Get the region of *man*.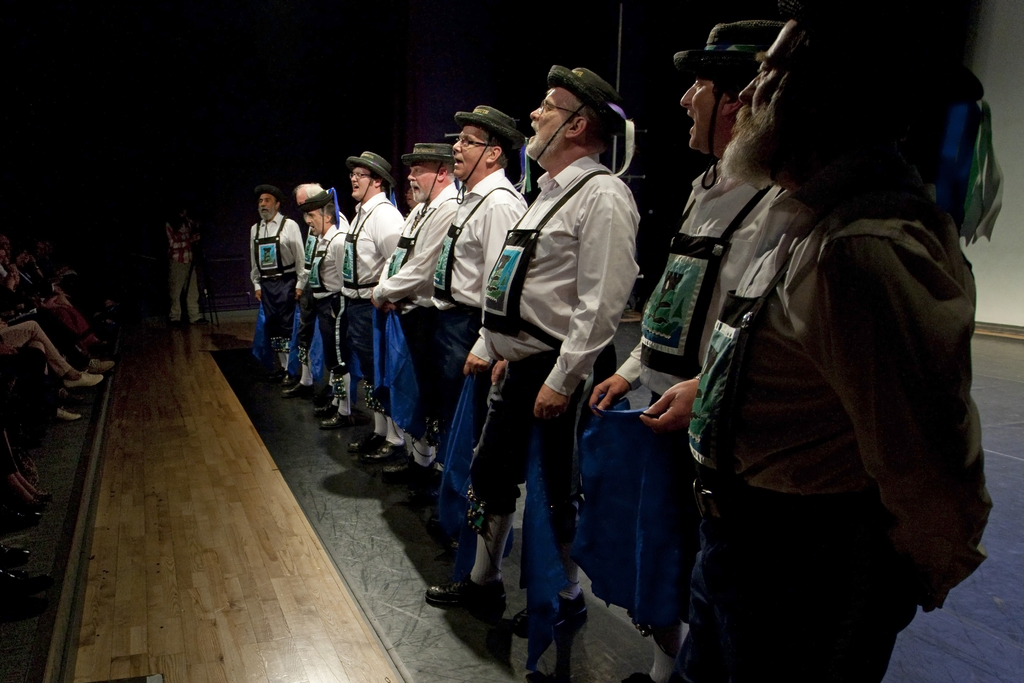
pyautogui.locateOnScreen(251, 175, 306, 369).
